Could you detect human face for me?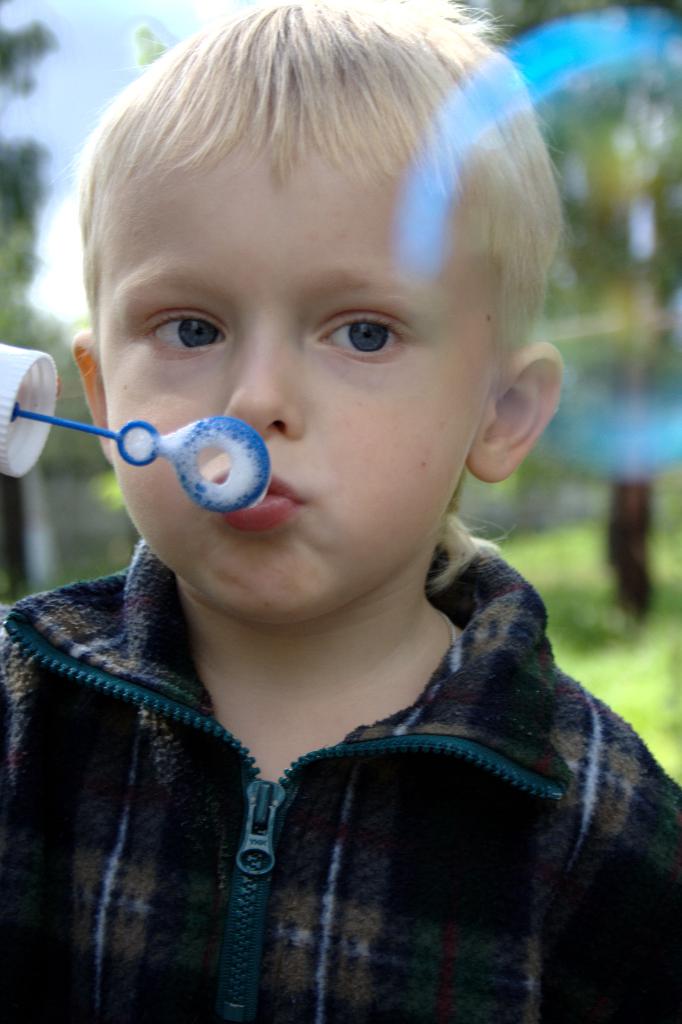
Detection result: x1=99, y1=142, x2=498, y2=616.
